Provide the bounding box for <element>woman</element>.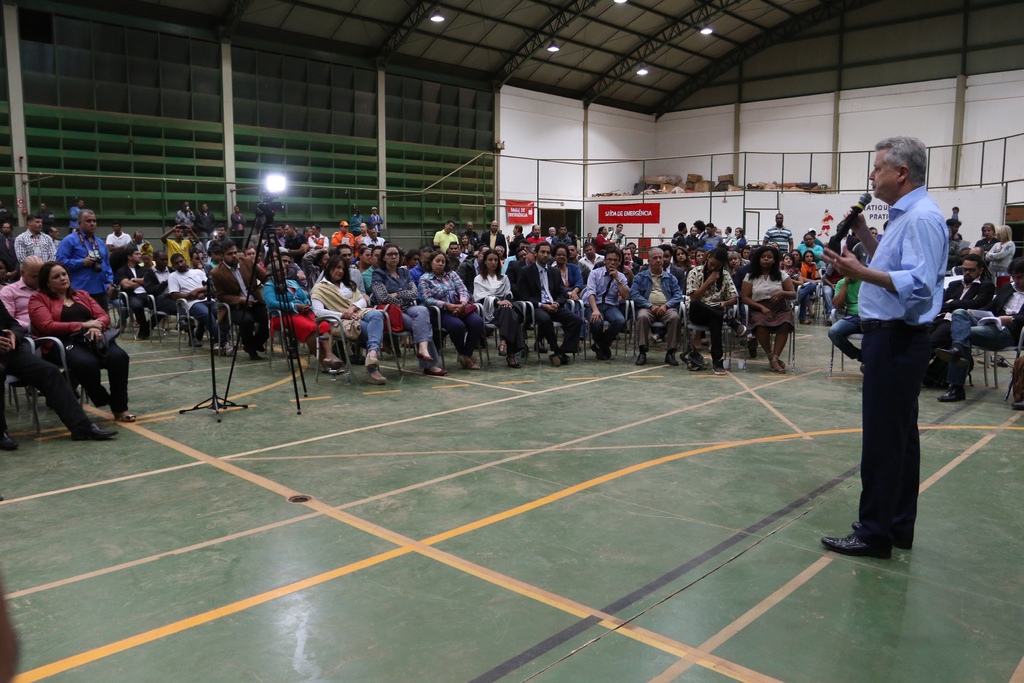
left=229, top=206, right=243, bottom=249.
